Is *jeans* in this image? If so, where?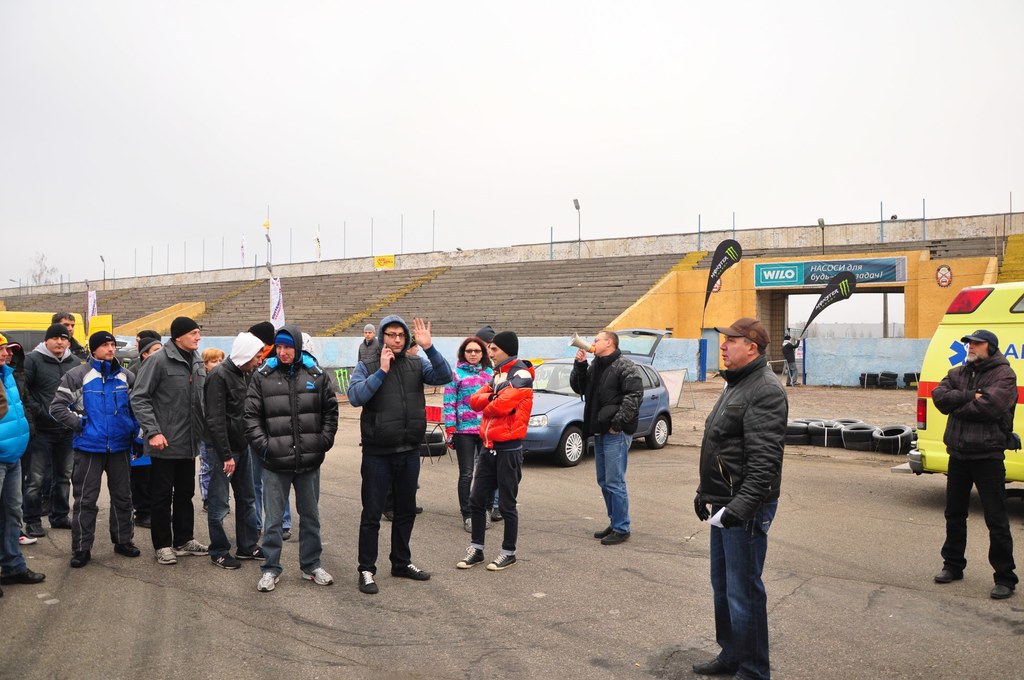
Yes, at (0,458,27,579).
